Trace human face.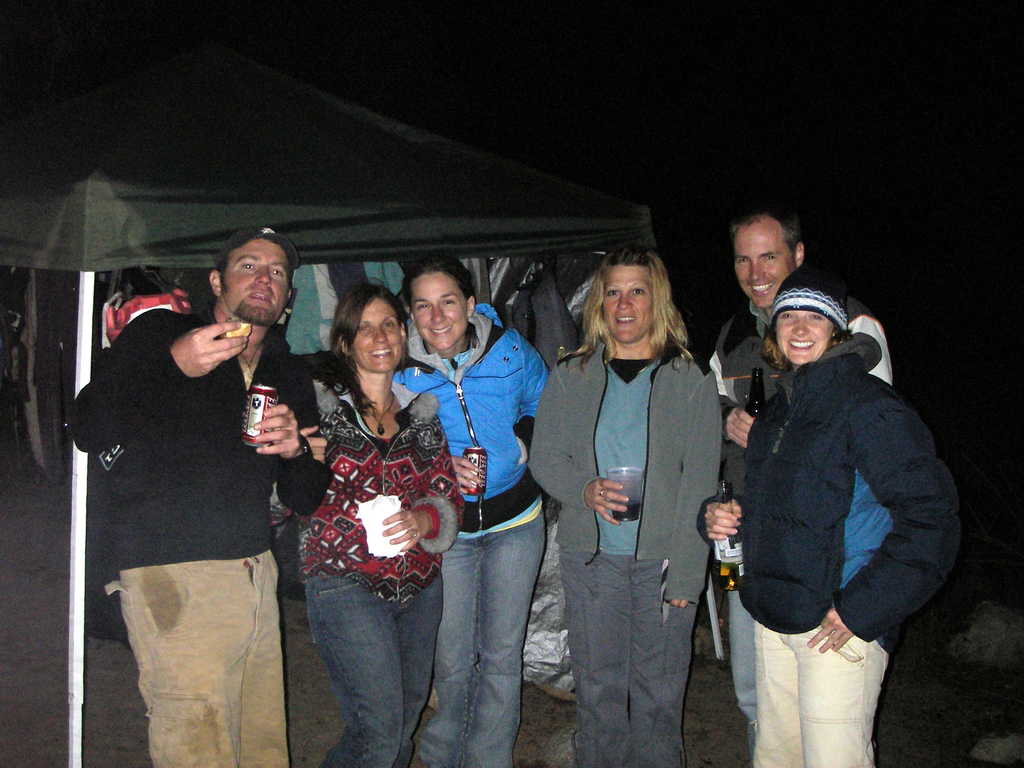
Traced to rect(409, 270, 470, 355).
